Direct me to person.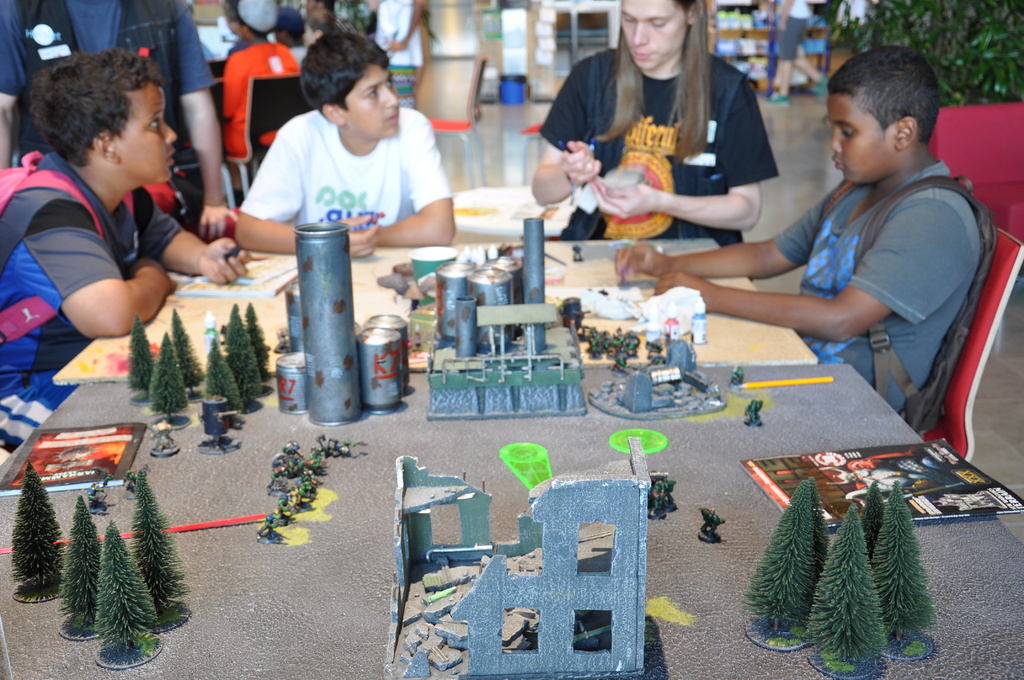
Direction: l=533, t=0, r=776, b=250.
